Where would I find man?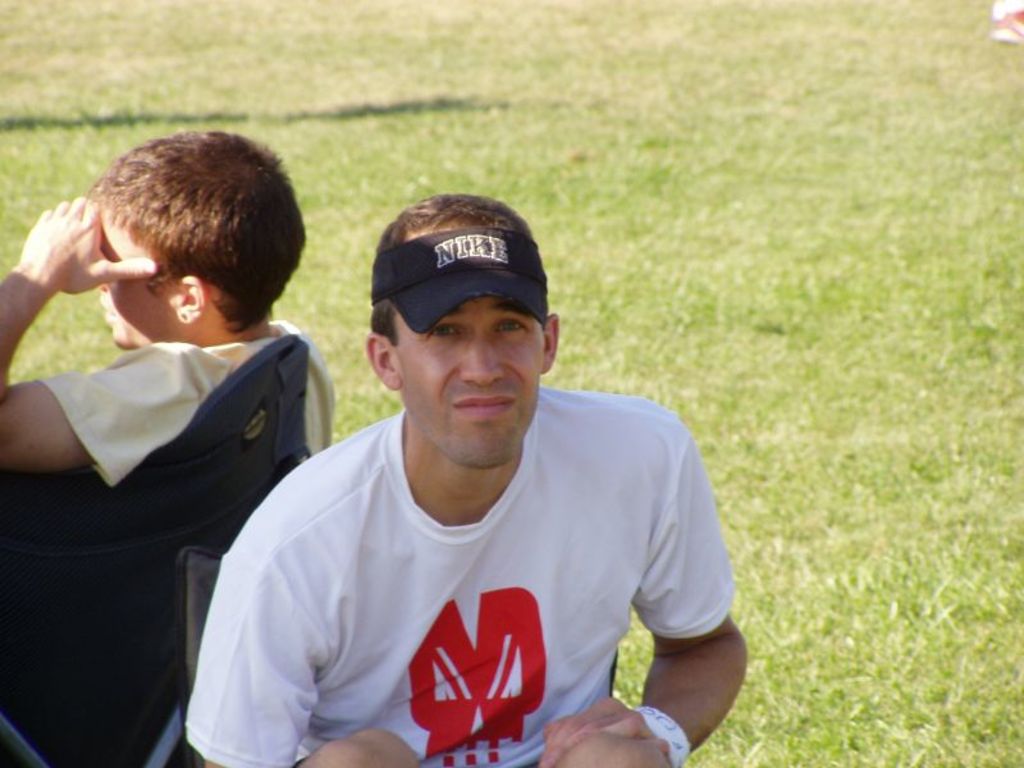
At select_region(214, 132, 718, 758).
